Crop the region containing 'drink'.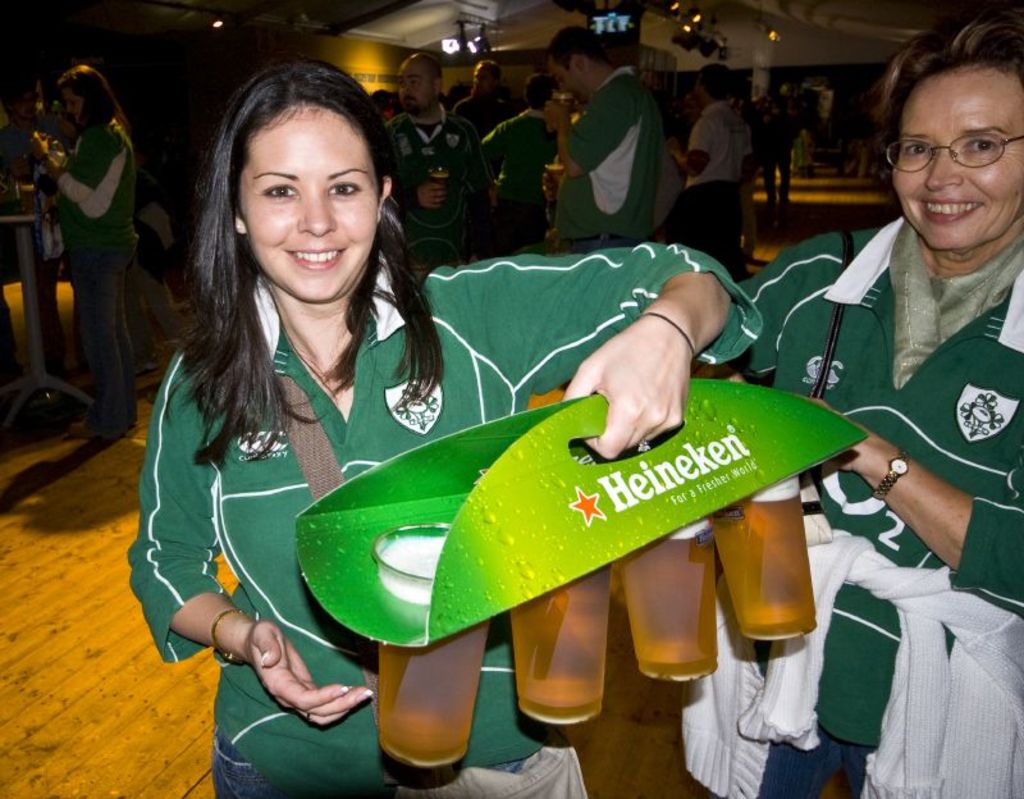
Crop region: 511,563,614,726.
